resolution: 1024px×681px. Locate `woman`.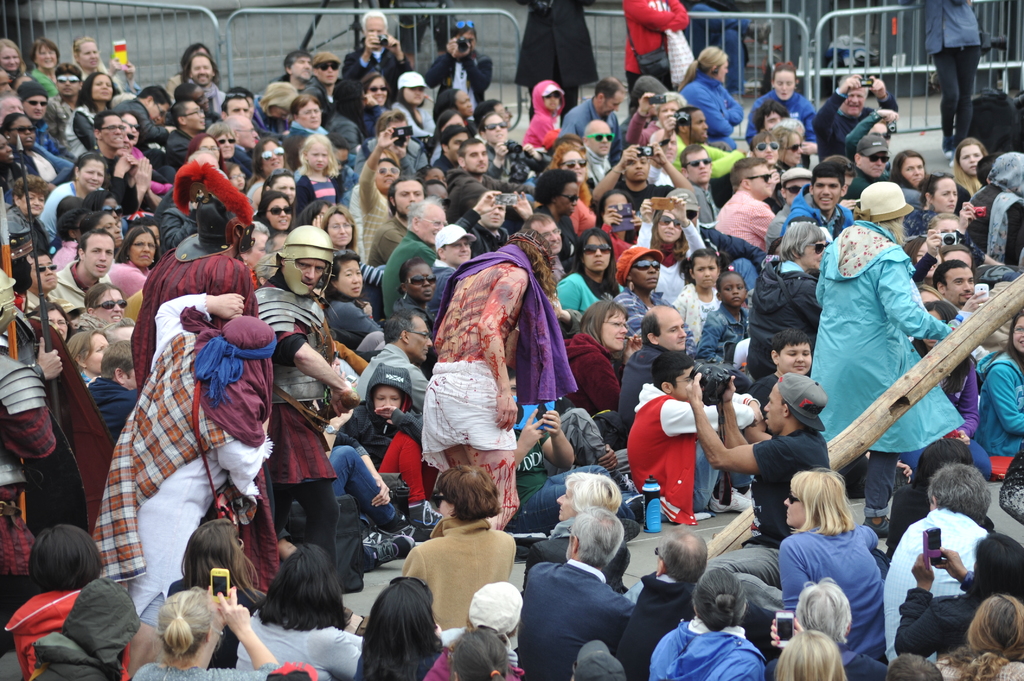
<box>162,41,212,99</box>.
